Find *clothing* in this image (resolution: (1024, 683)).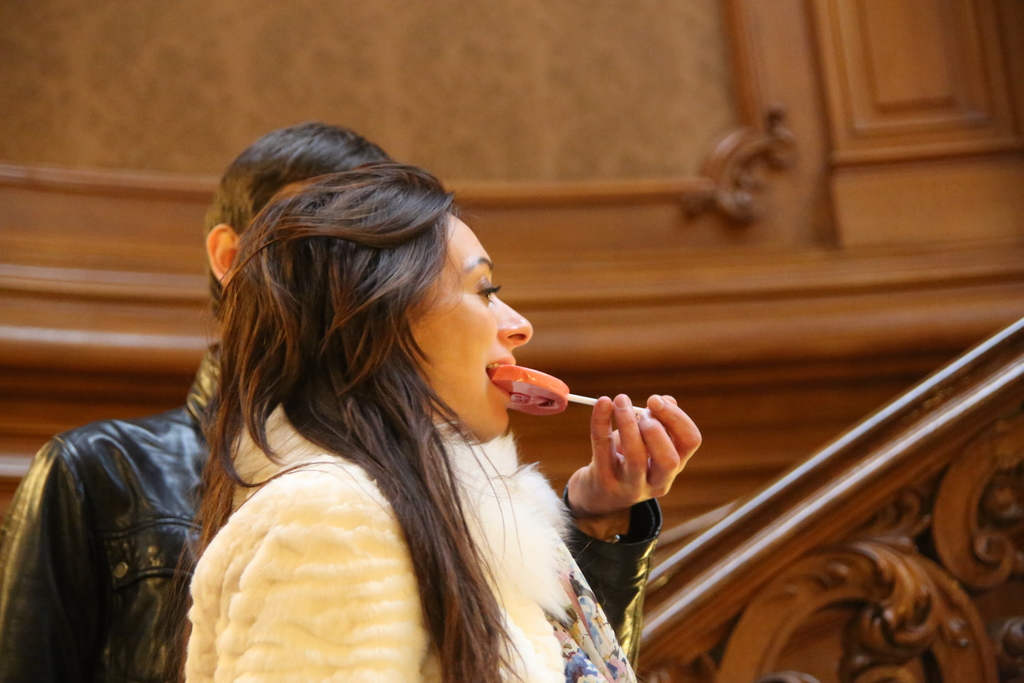
x1=0, y1=345, x2=663, y2=682.
